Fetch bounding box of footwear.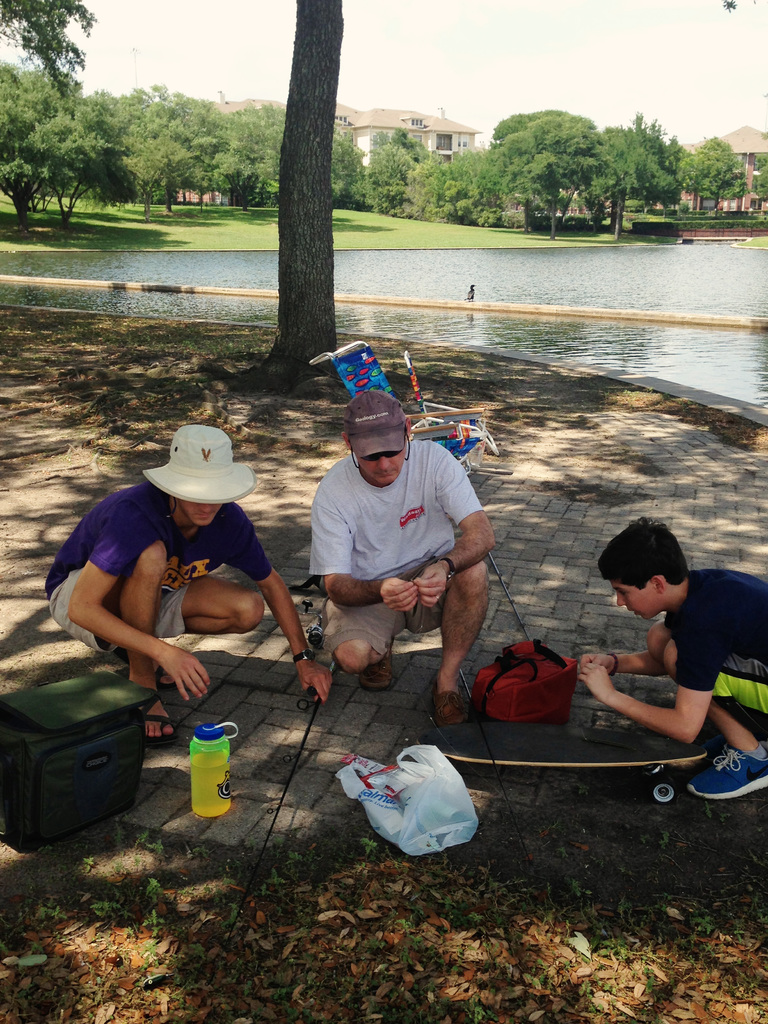
Bbox: crop(698, 724, 724, 745).
